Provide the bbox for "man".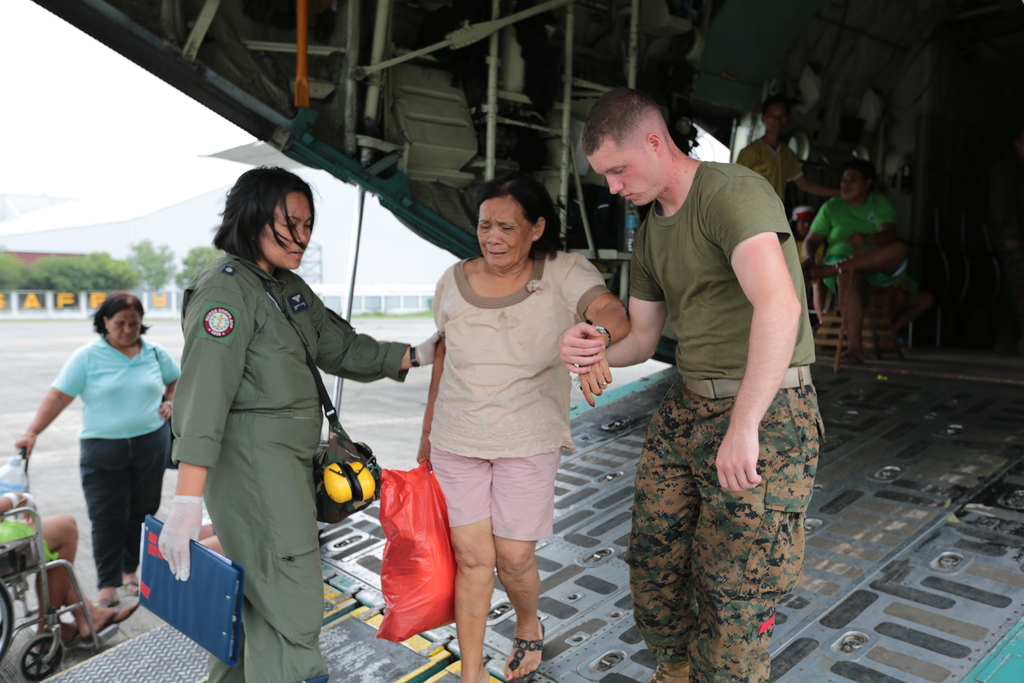
(580, 88, 835, 679).
